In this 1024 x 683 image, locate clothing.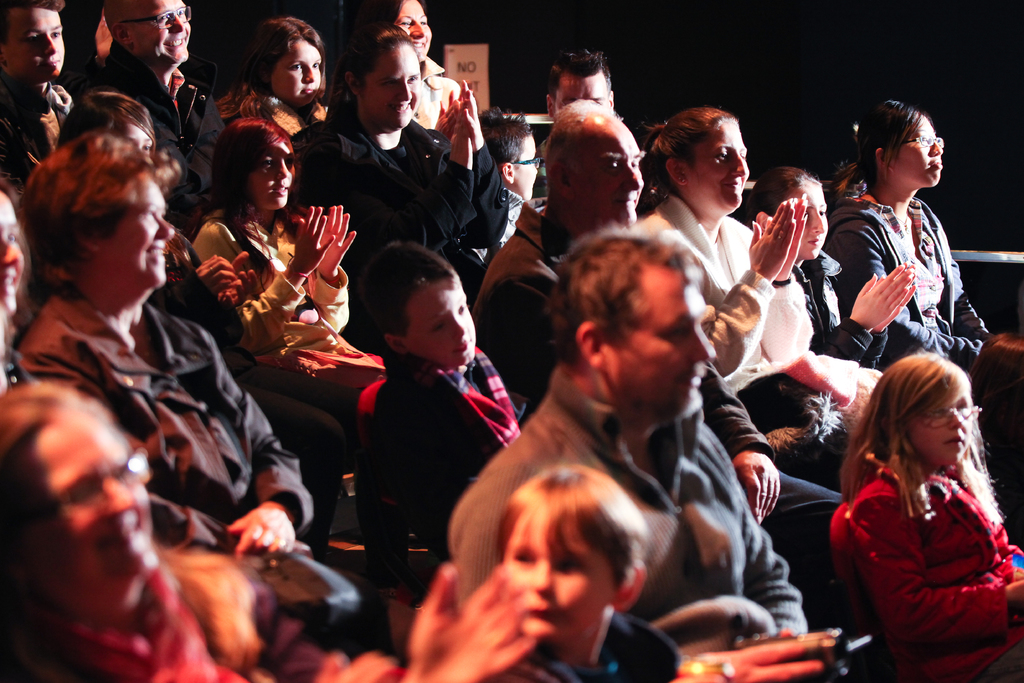
Bounding box: BBox(829, 417, 1018, 657).
